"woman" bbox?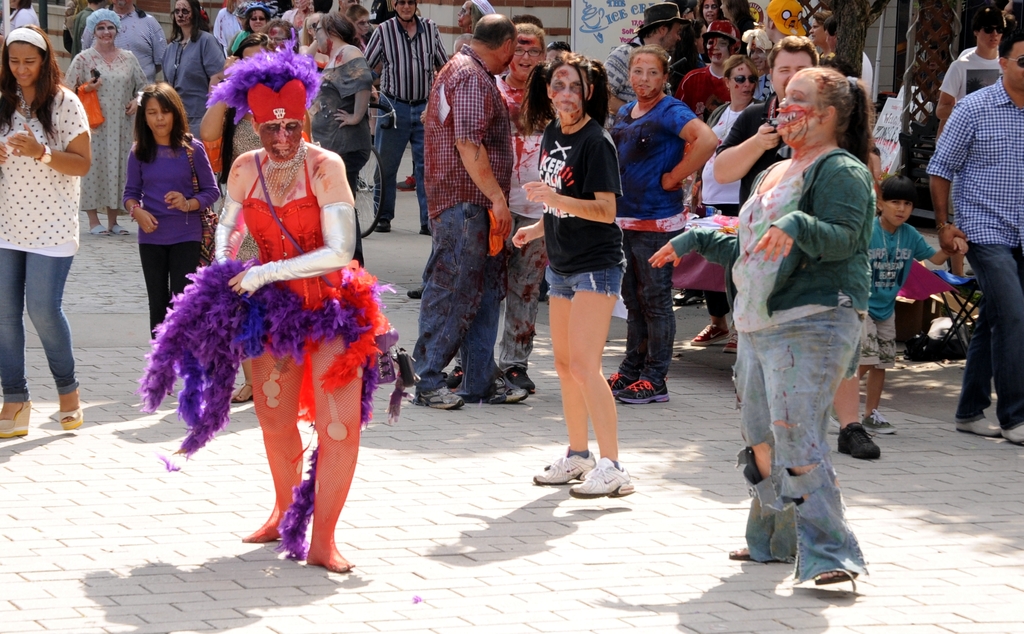
bbox=(522, 59, 646, 500)
